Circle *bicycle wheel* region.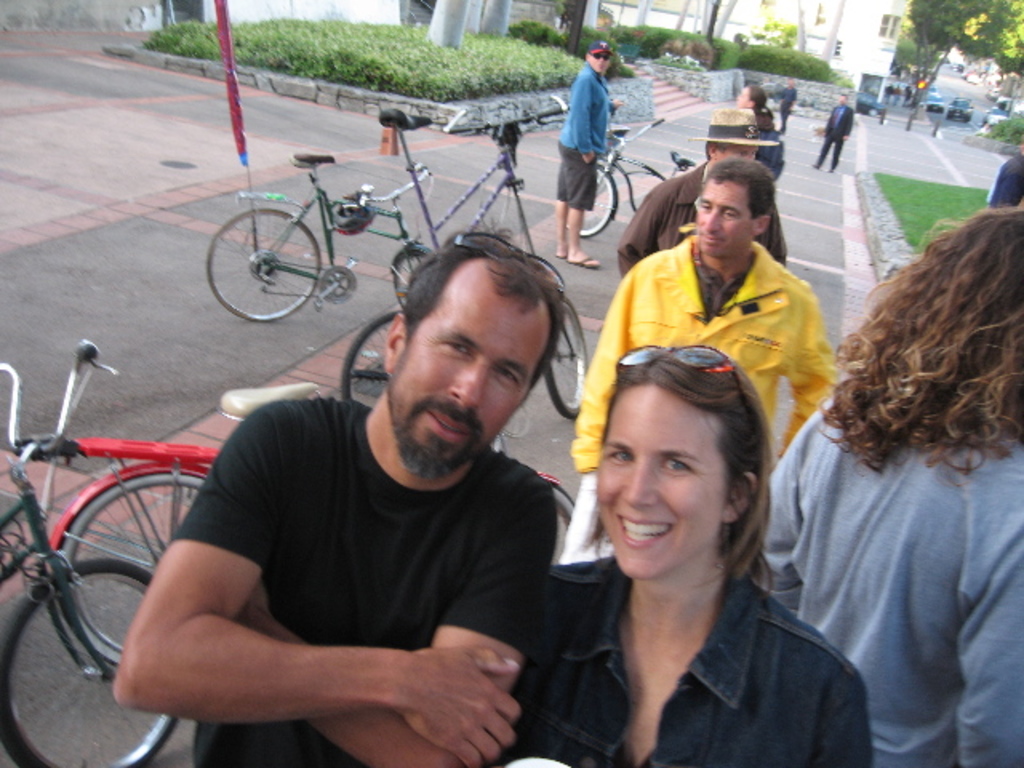
Region: (560,160,627,243).
